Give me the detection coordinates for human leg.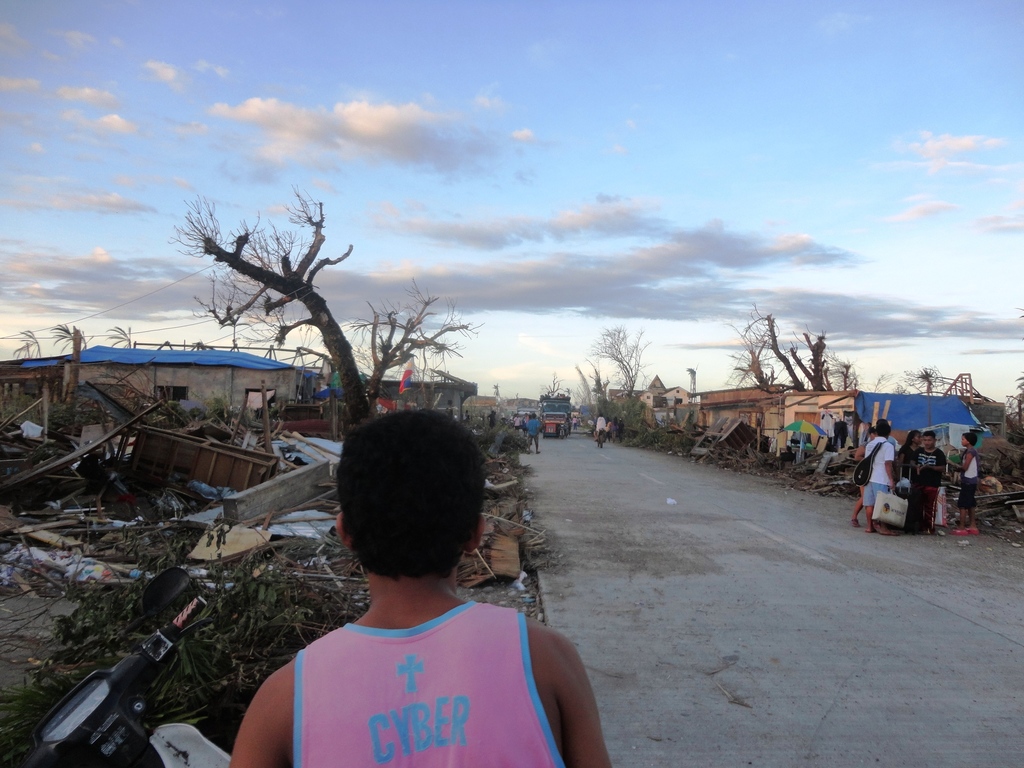
rect(954, 478, 976, 534).
